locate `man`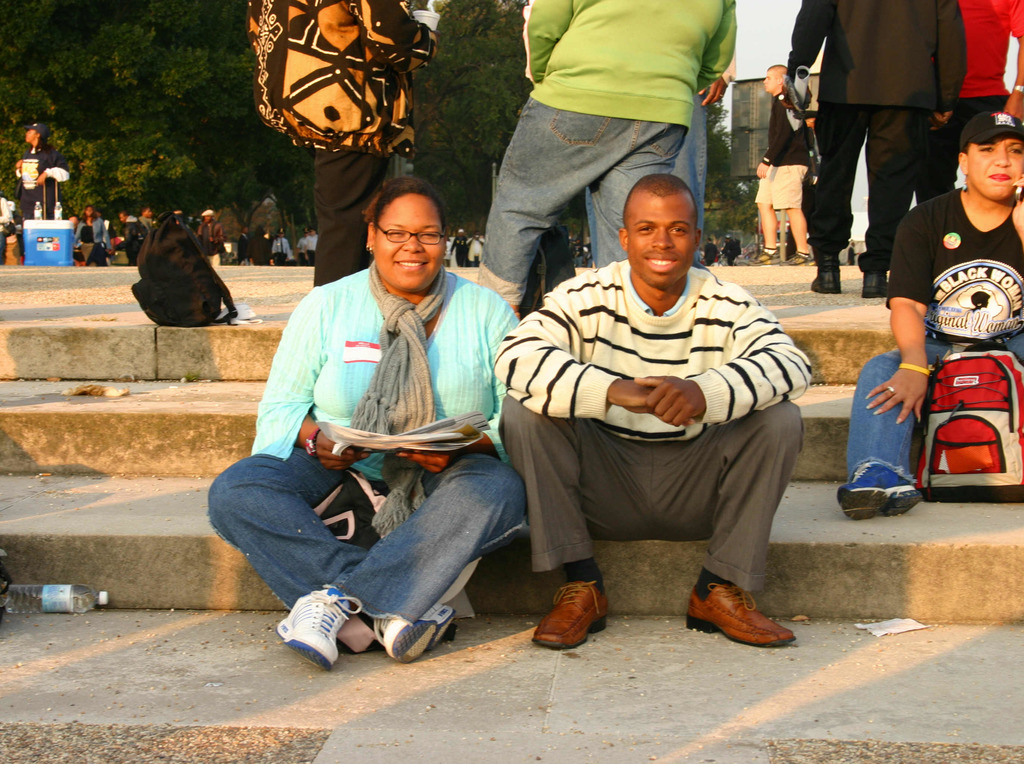
[17,122,70,223]
